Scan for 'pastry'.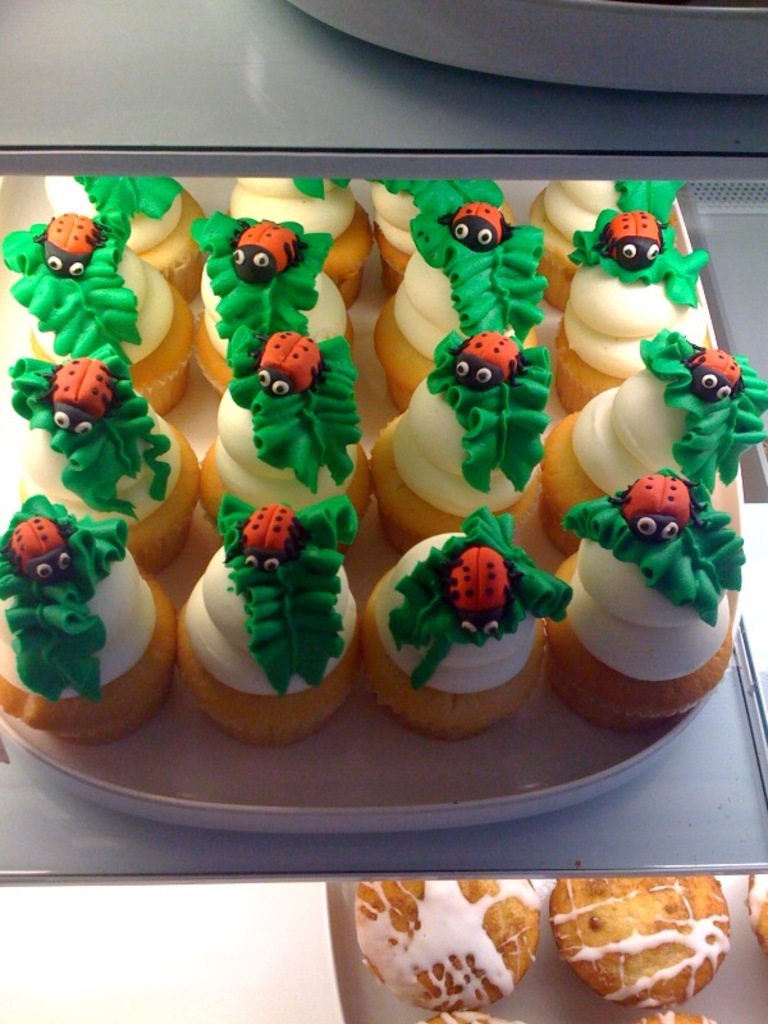
Scan result: <box>539,170,687,311</box>.
